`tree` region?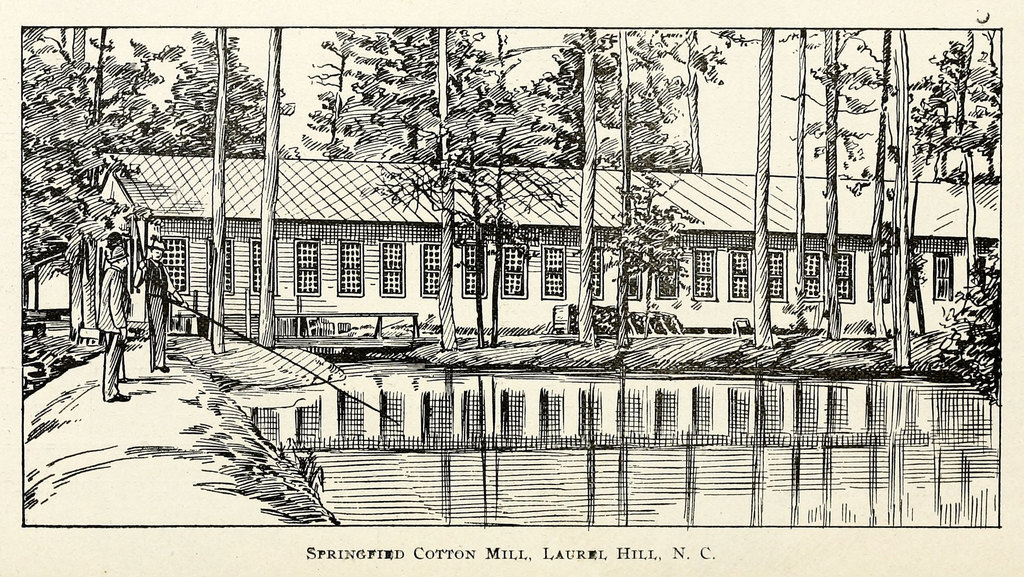
(x1=429, y1=31, x2=461, y2=352)
